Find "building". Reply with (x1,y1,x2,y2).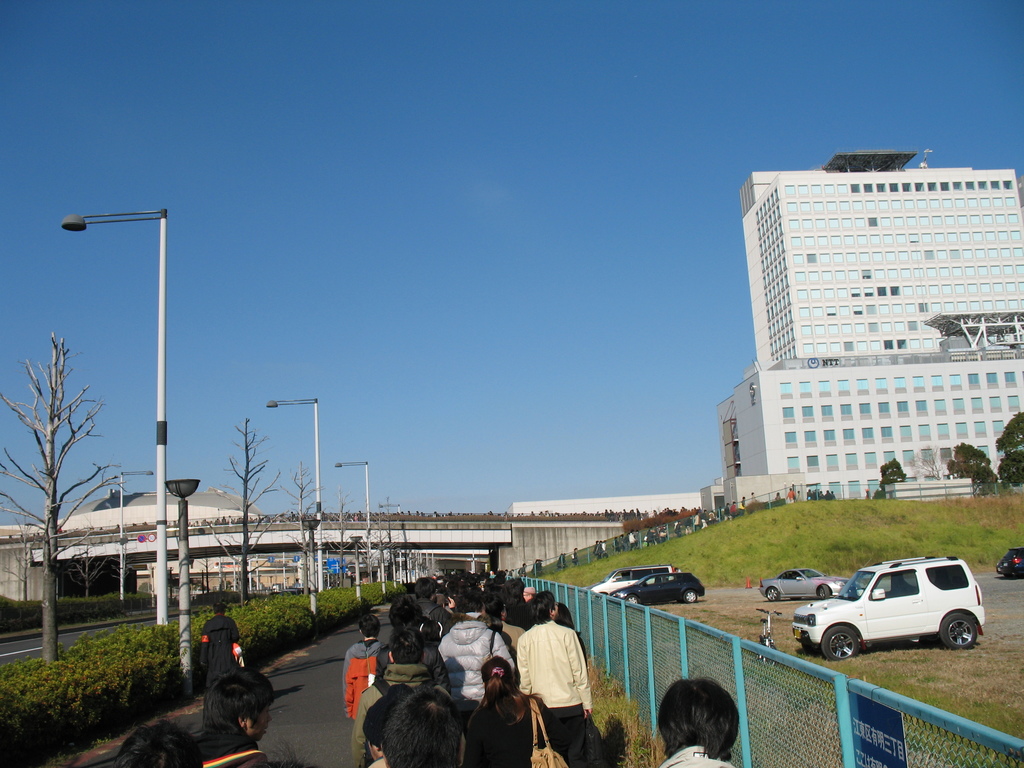
(0,488,378,591).
